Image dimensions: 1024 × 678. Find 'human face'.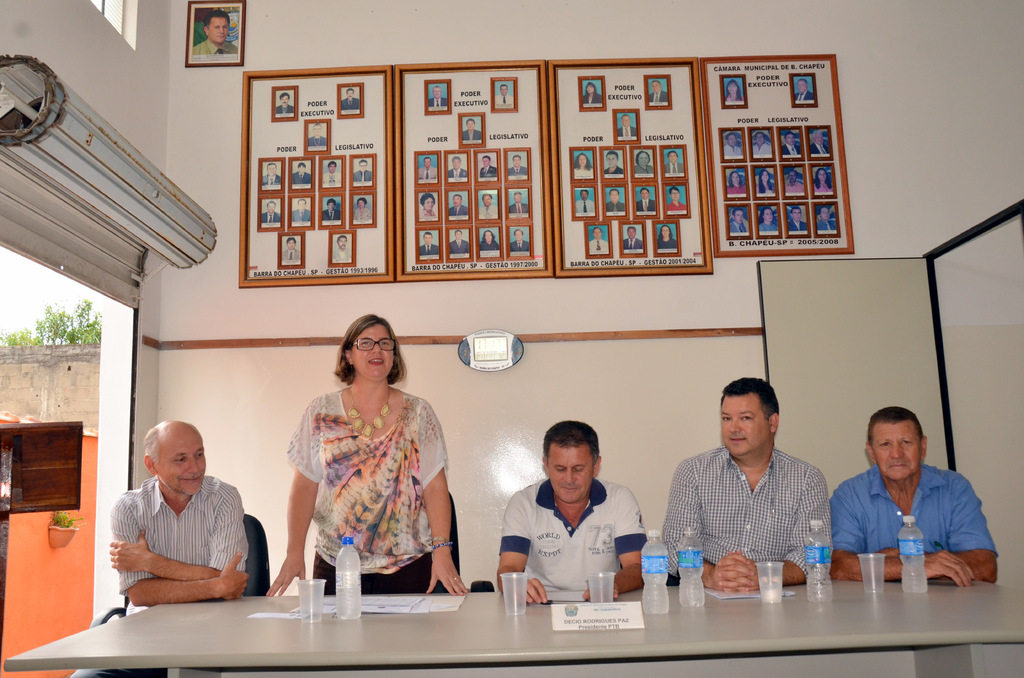
box=[671, 188, 680, 204].
